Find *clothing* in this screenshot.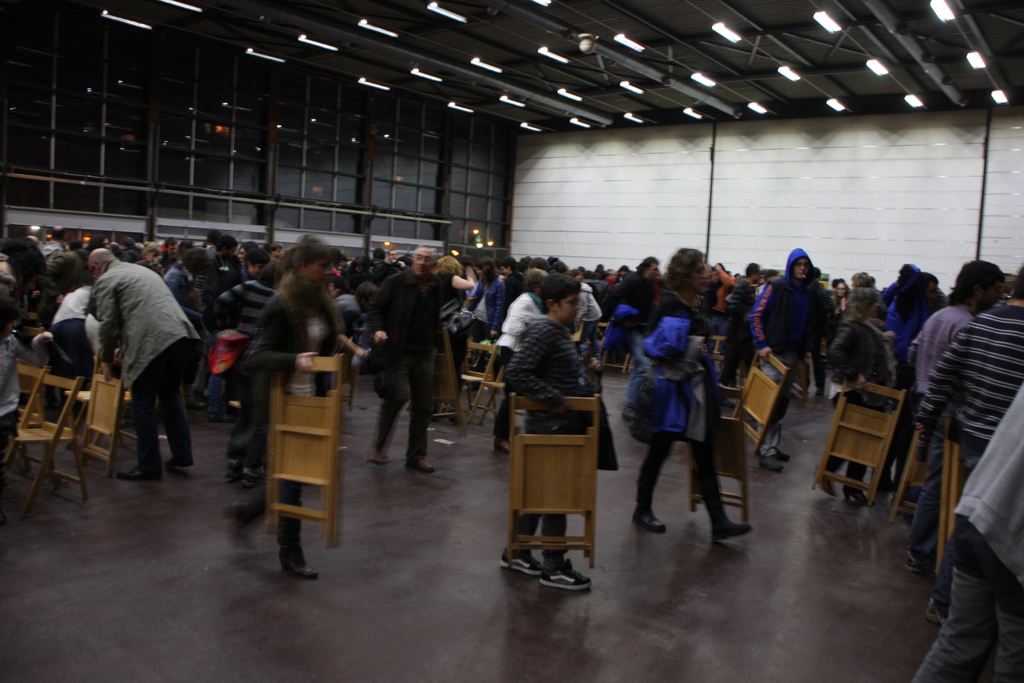
The bounding box for *clothing* is <bbox>593, 302, 648, 387</bbox>.
